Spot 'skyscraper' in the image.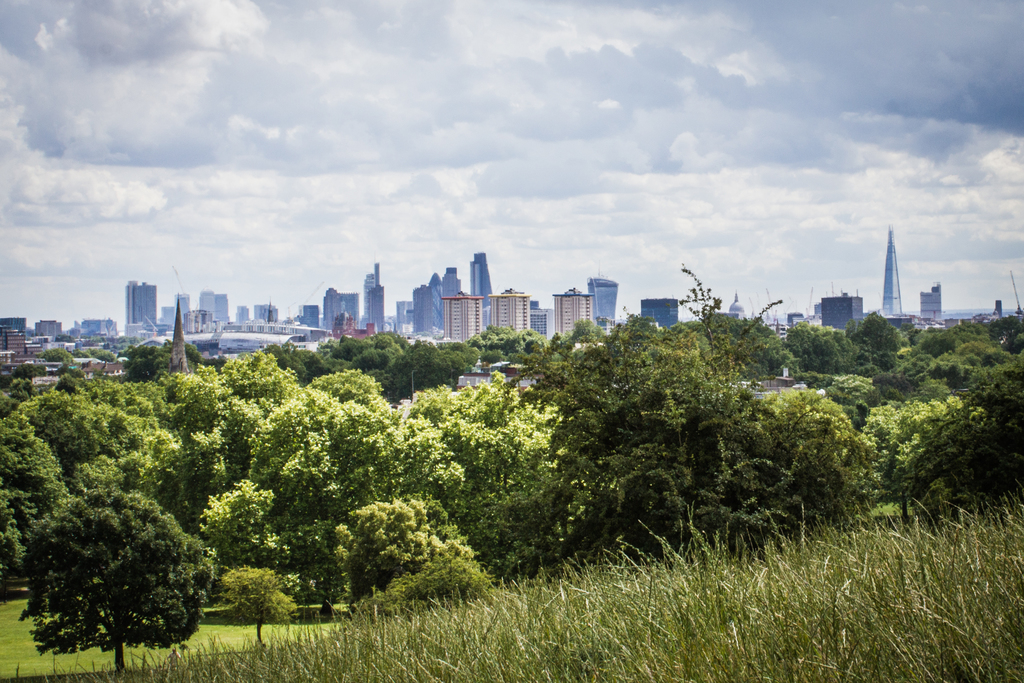
'skyscraper' found at 214:284:235:322.
